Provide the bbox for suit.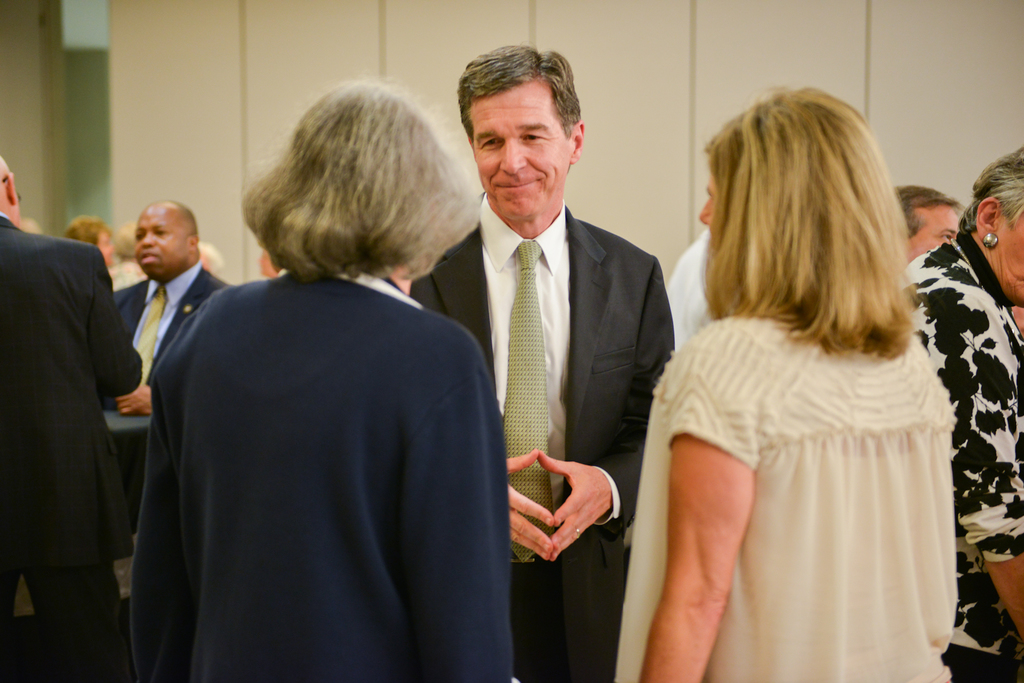
409/189/676/682.
